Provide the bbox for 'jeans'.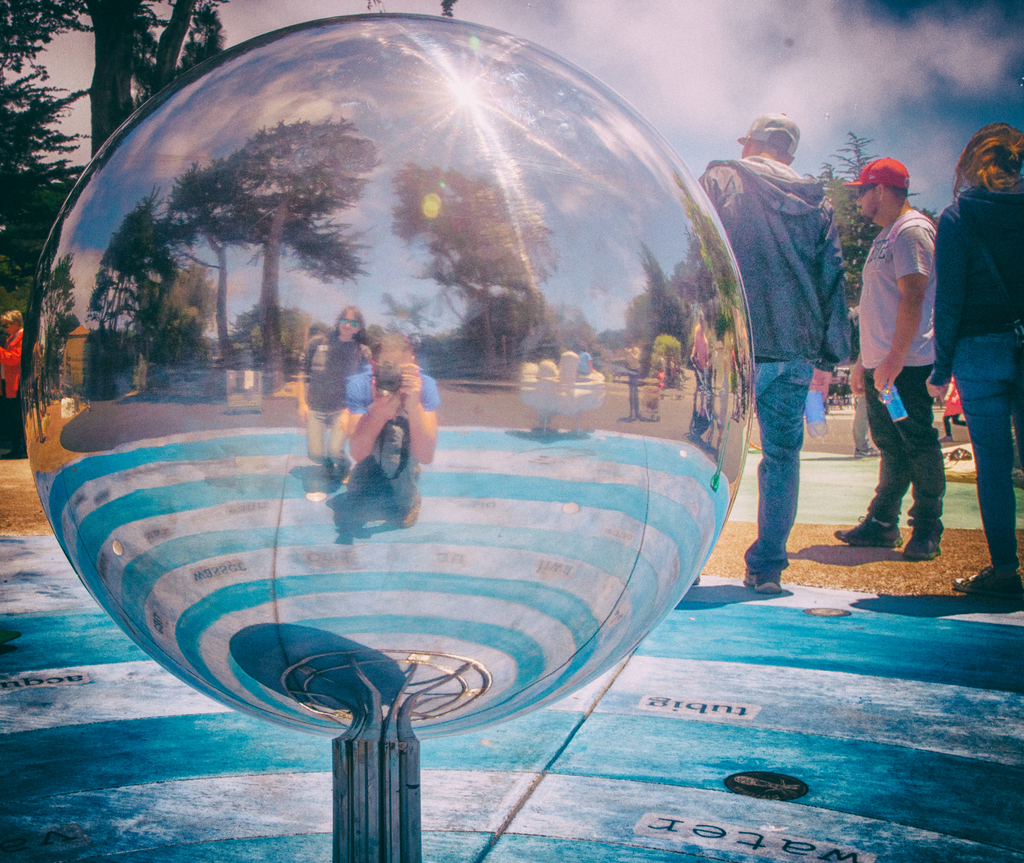
{"left": 621, "top": 384, "right": 641, "bottom": 426}.
